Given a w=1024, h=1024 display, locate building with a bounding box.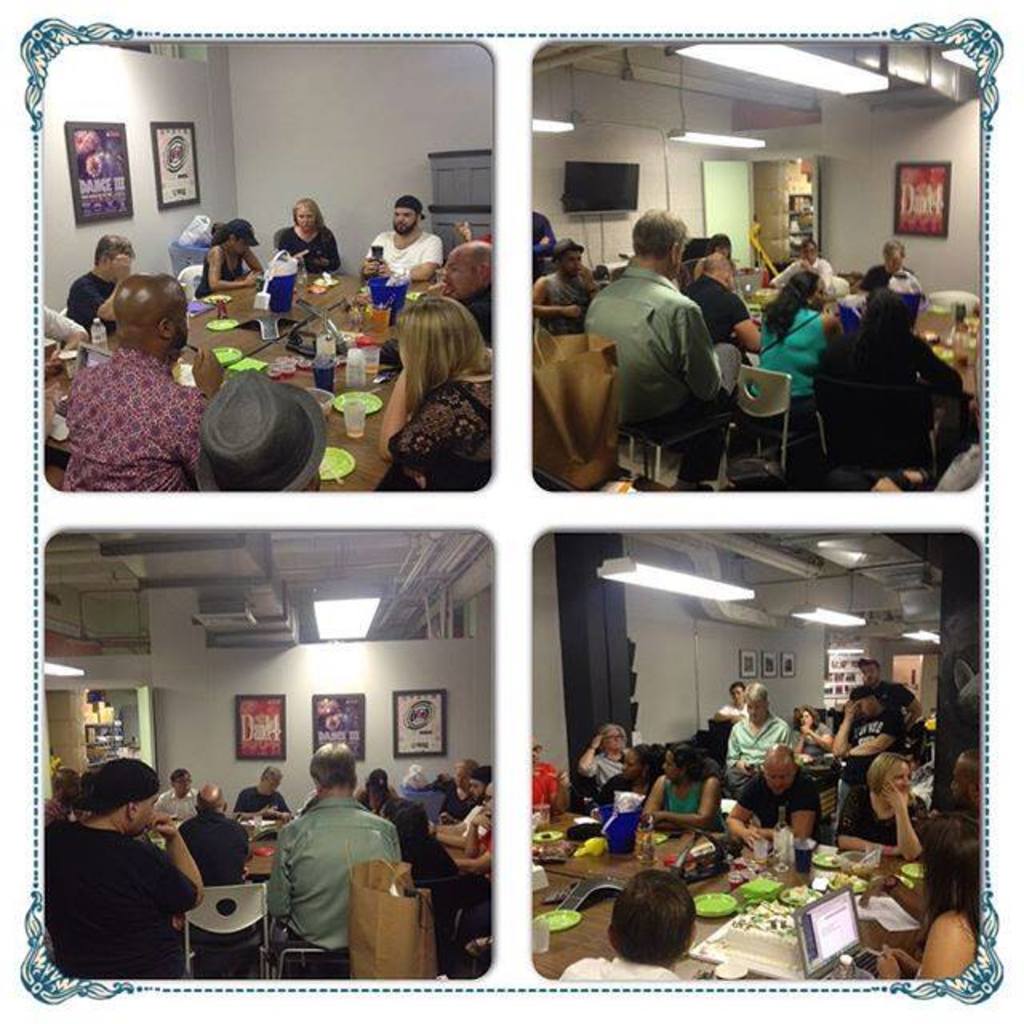
Located: [left=530, top=40, right=979, bottom=494].
